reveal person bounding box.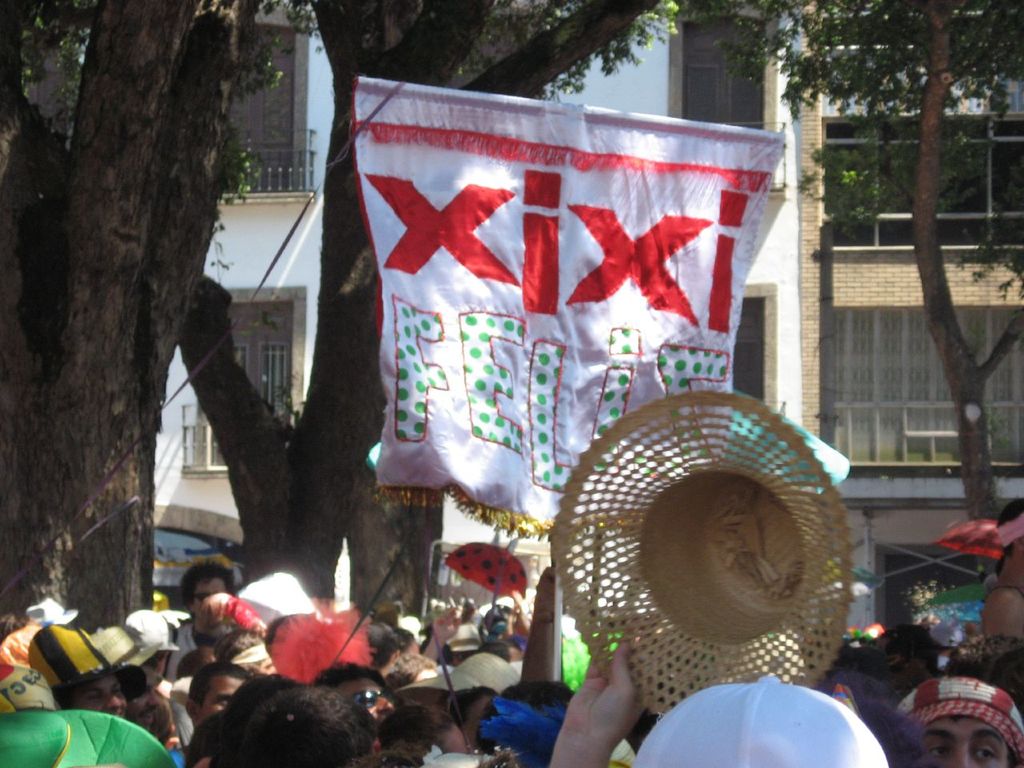
Revealed: (28,626,148,718).
